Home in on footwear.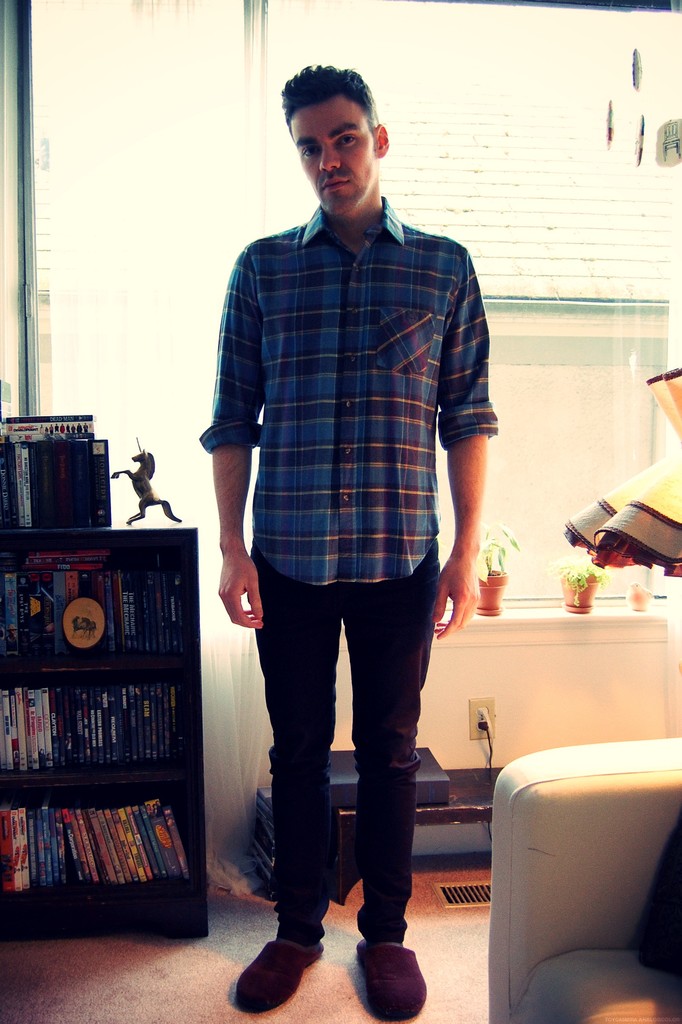
Homed in at [x1=355, y1=941, x2=426, y2=1023].
